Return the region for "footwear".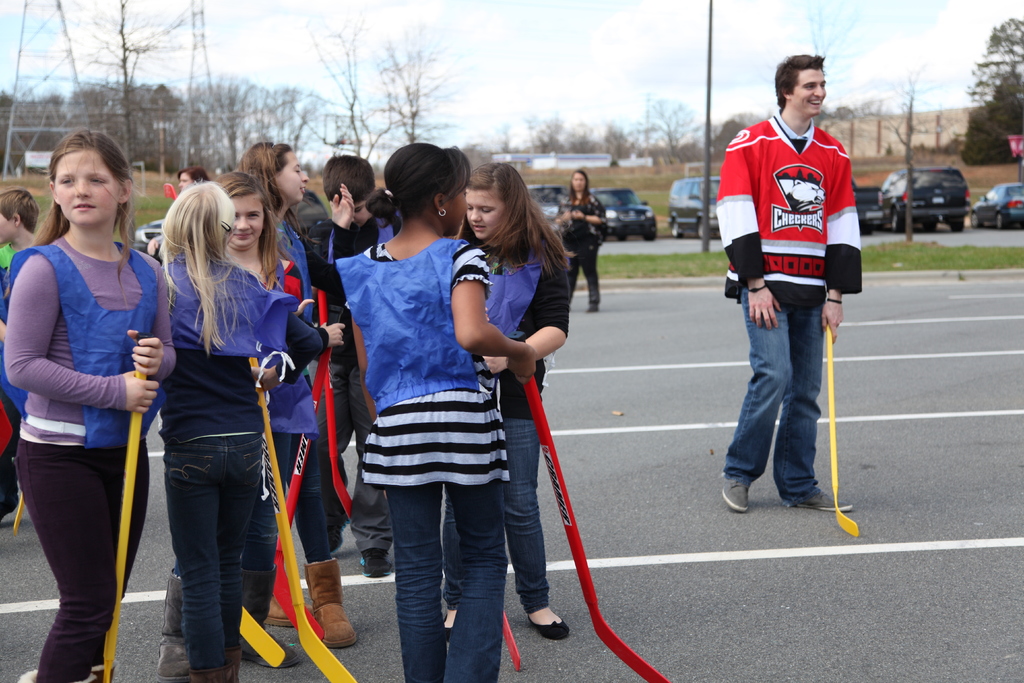
<box>89,661,115,682</box>.
